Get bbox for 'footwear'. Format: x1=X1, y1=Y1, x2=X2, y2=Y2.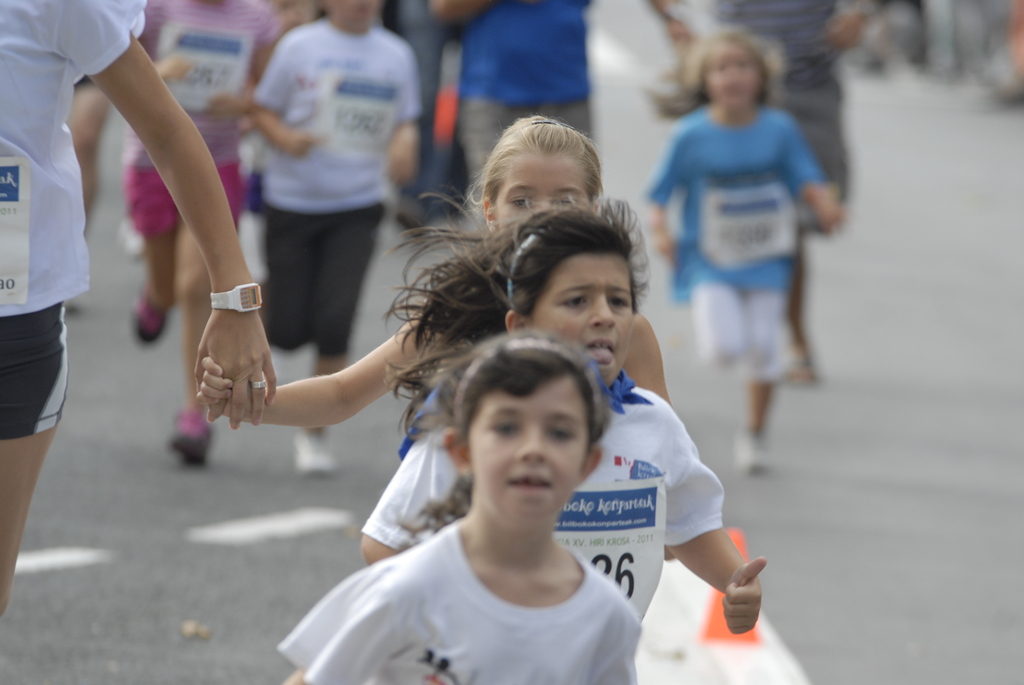
x1=168, y1=411, x2=214, y2=468.
